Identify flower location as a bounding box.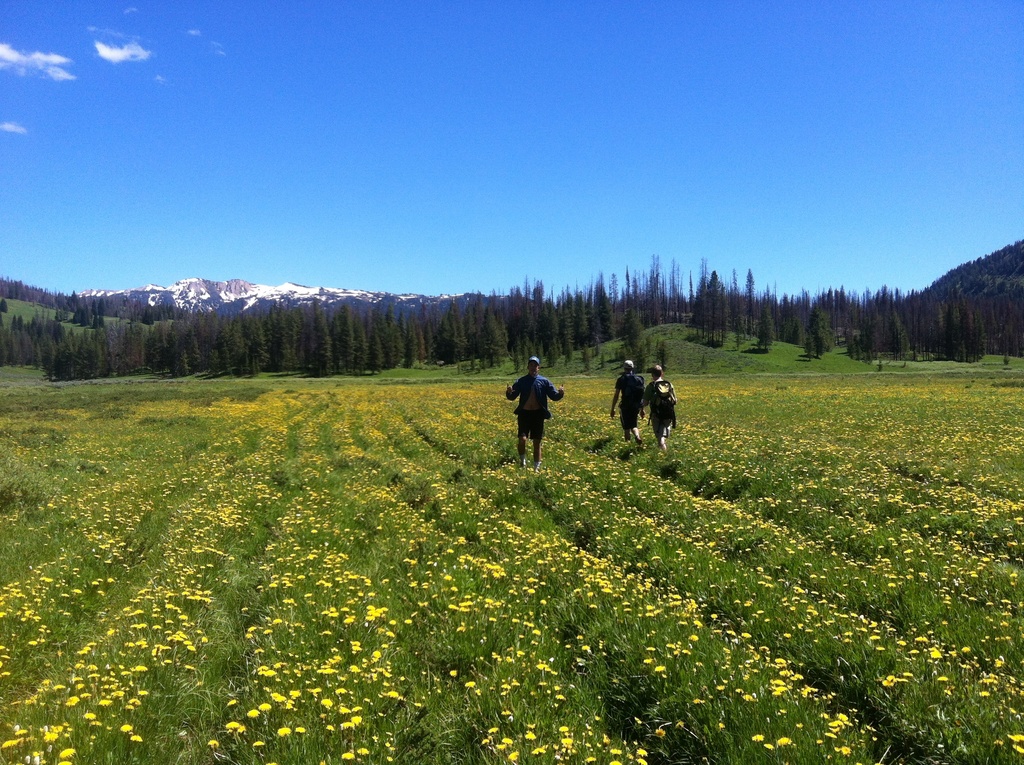
locate(275, 722, 291, 738).
